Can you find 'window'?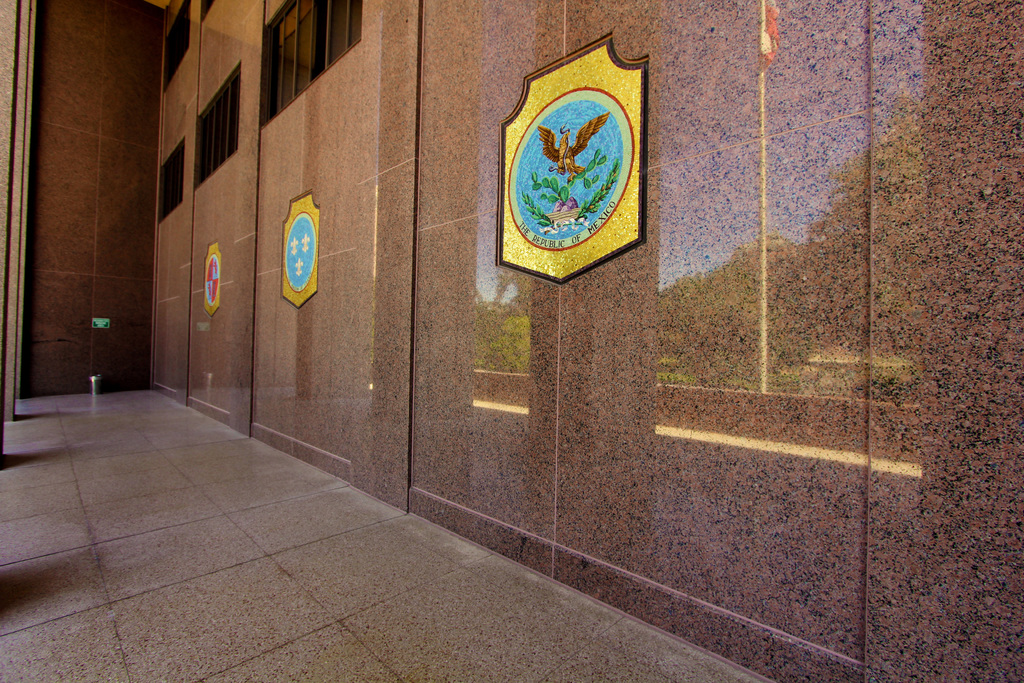
Yes, bounding box: Rect(154, 140, 186, 227).
